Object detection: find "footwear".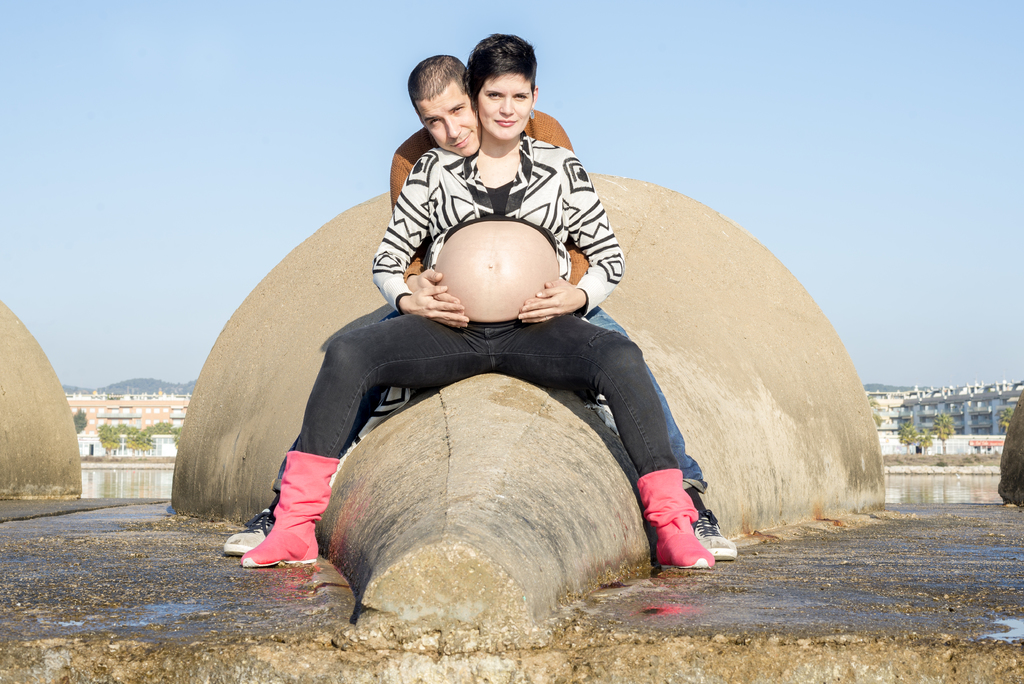
region(228, 480, 280, 560).
